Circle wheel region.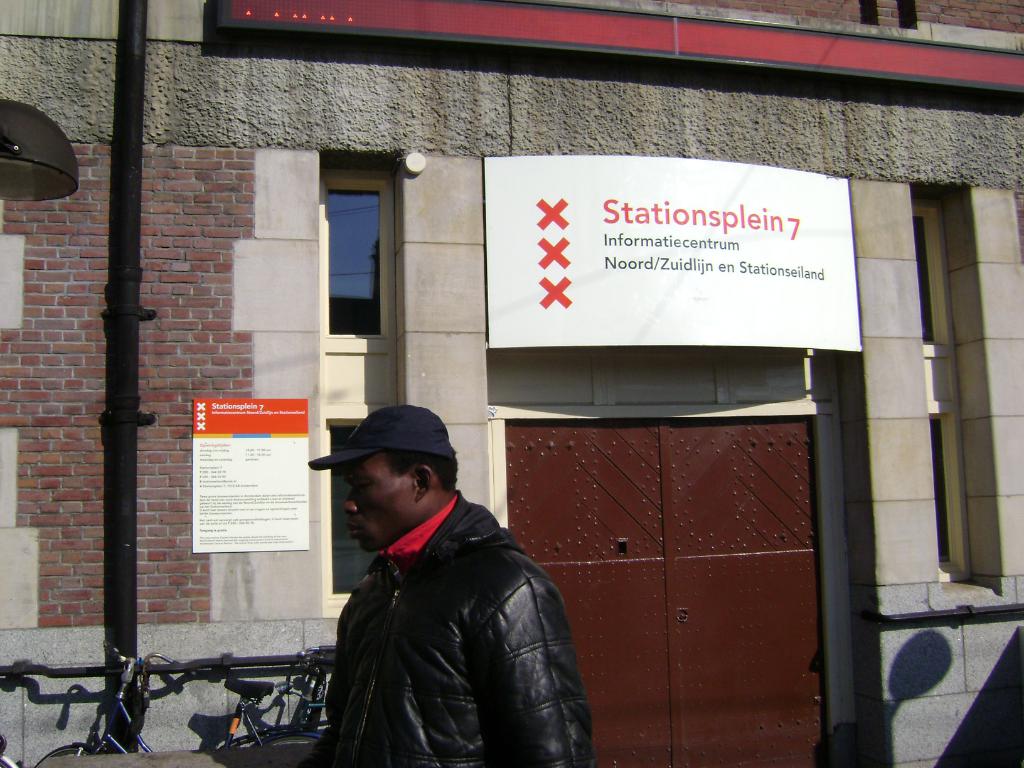
Region: bbox(30, 744, 99, 764).
